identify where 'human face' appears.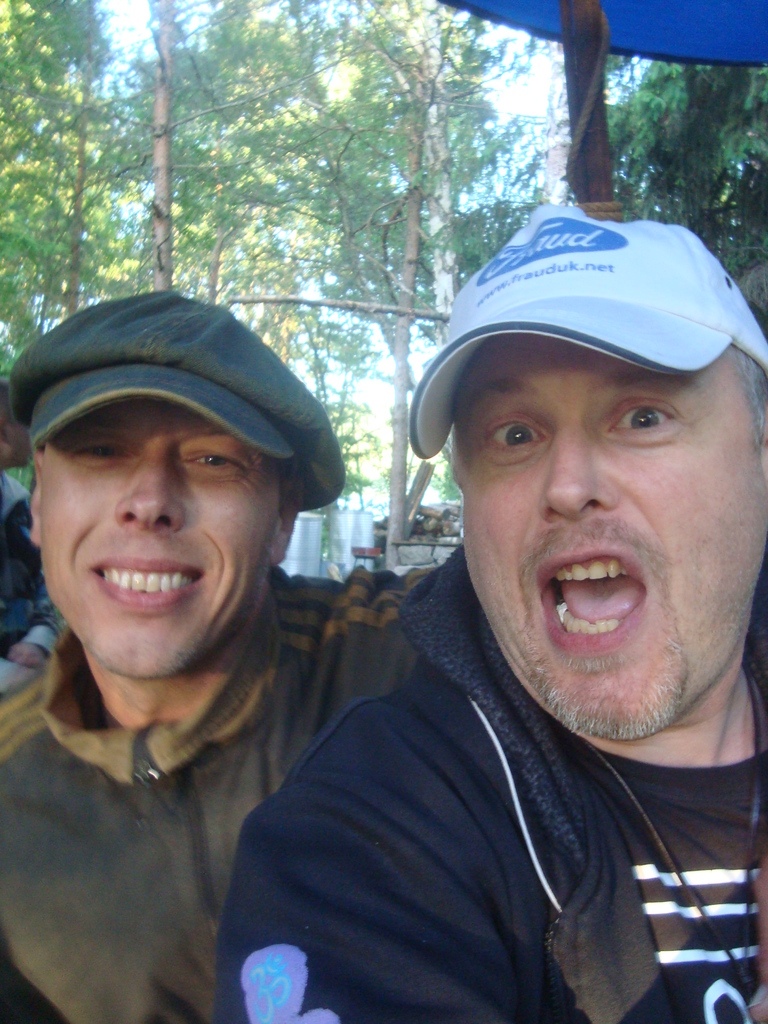
Appears at detection(26, 393, 270, 685).
